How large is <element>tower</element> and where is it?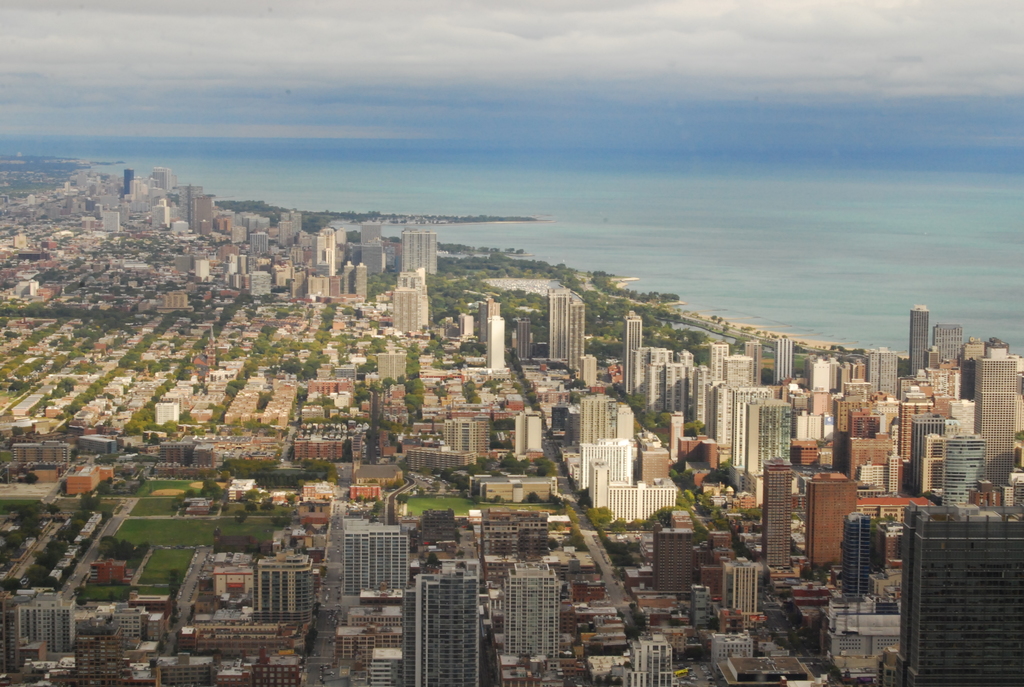
Bounding box: <box>412,557,481,670</box>.
